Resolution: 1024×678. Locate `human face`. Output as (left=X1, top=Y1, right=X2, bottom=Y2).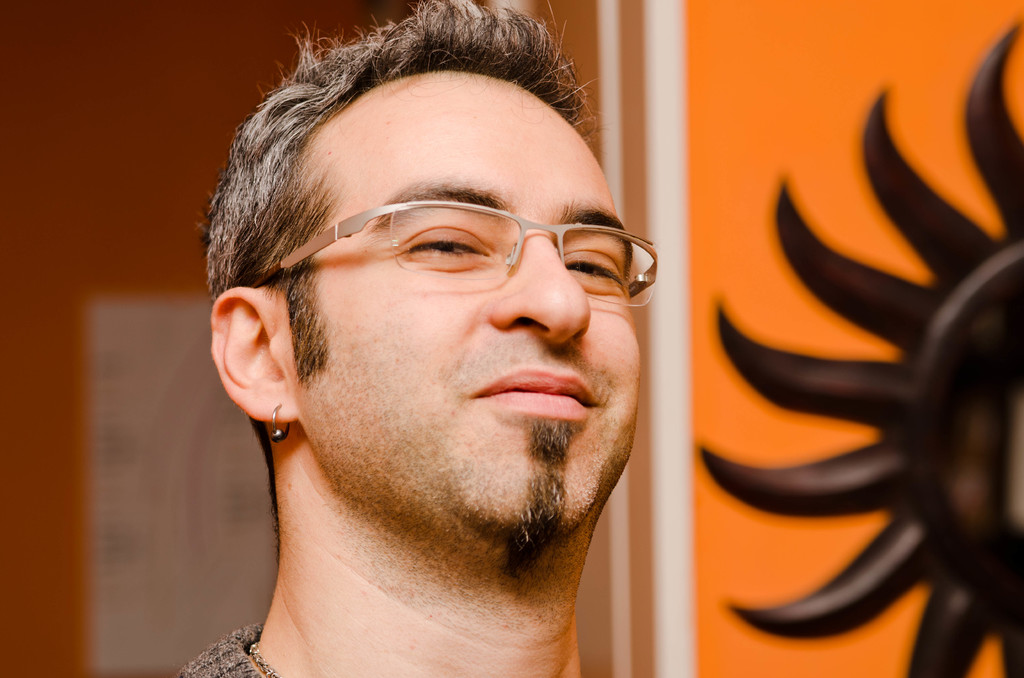
(left=269, top=70, right=641, bottom=533).
